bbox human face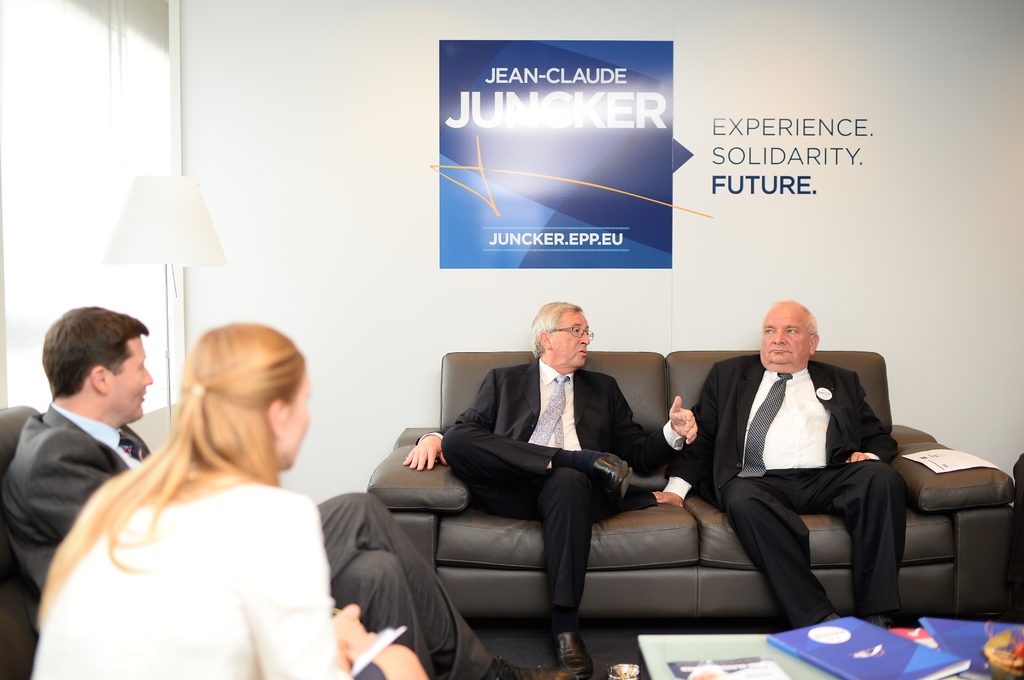
(x1=279, y1=366, x2=312, y2=473)
